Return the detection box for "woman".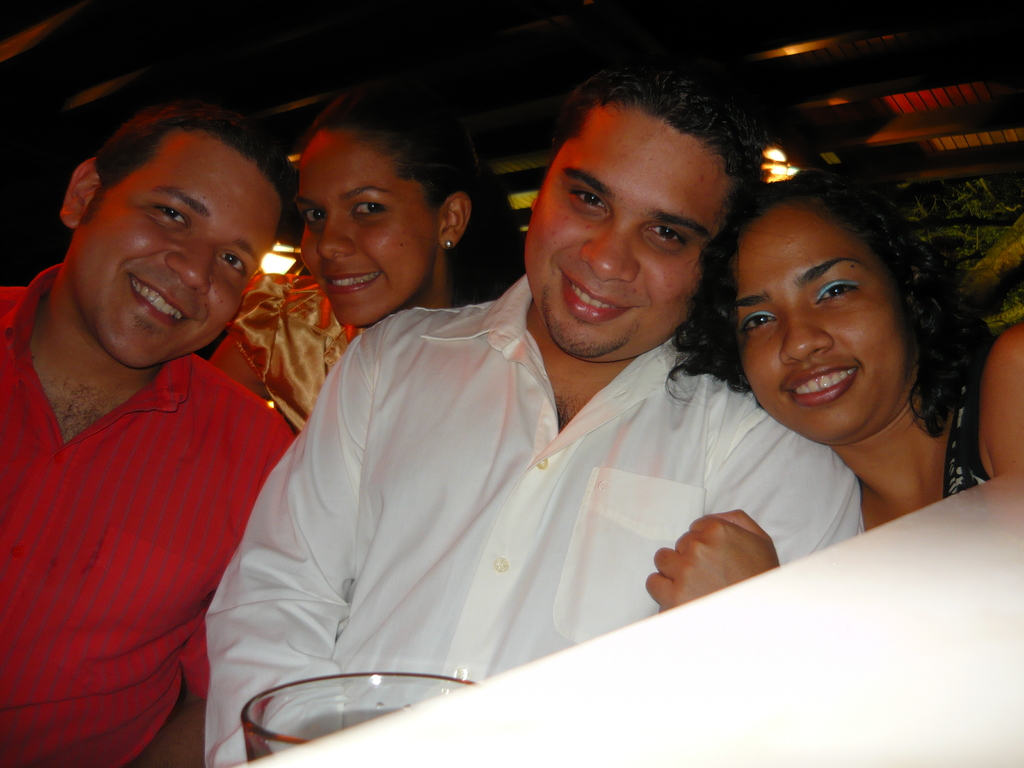
bbox=(202, 76, 522, 436).
